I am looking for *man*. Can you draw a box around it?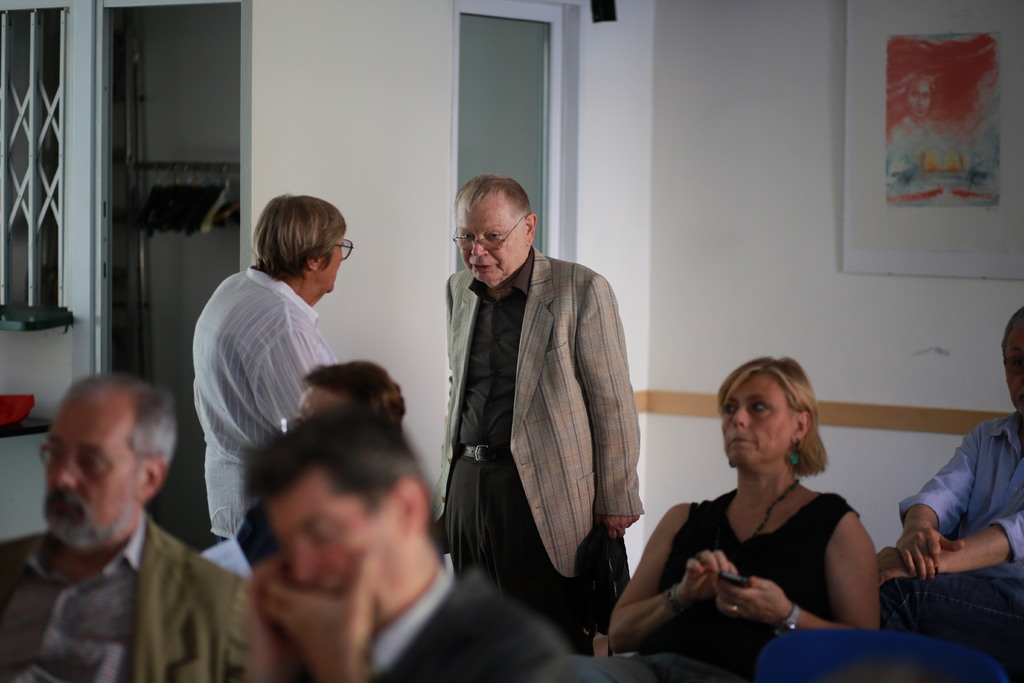
Sure, the bounding box is (left=292, top=358, right=406, bottom=432).
